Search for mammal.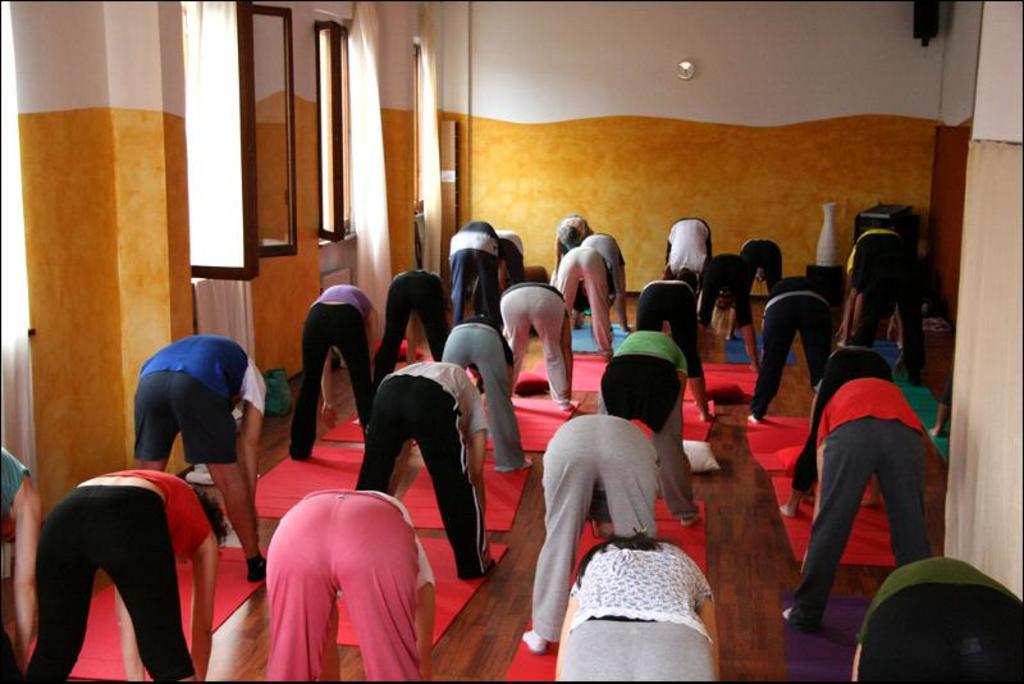
Found at BBox(626, 270, 712, 423).
